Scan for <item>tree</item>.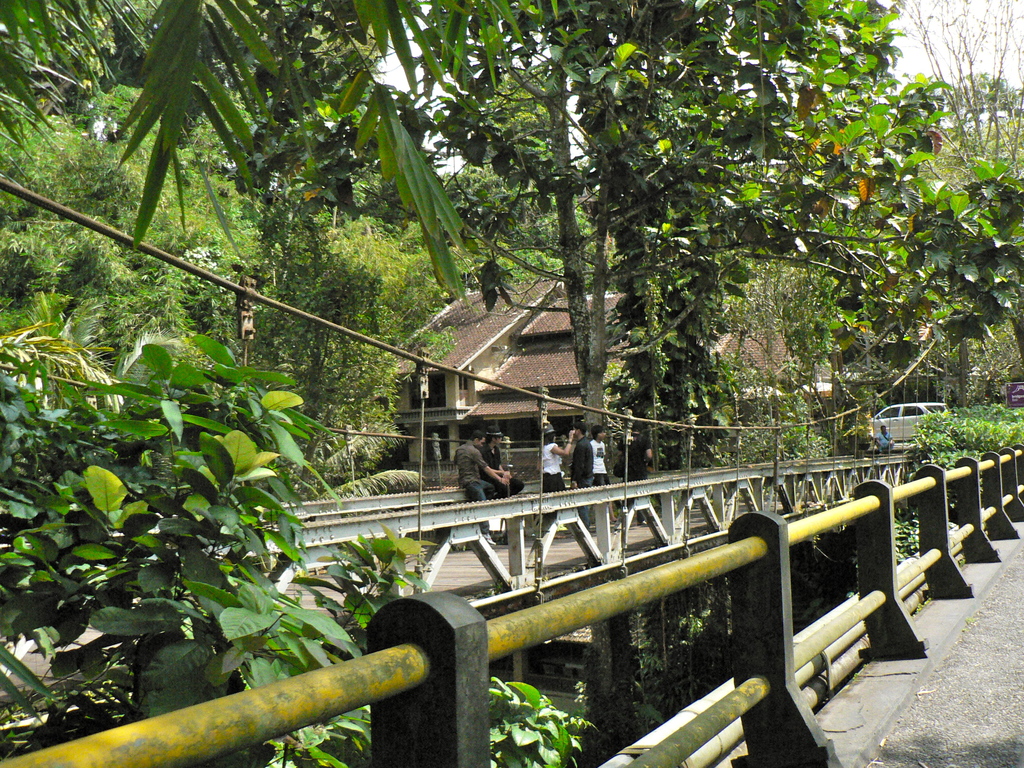
Scan result: [left=0, top=0, right=578, bottom=287].
